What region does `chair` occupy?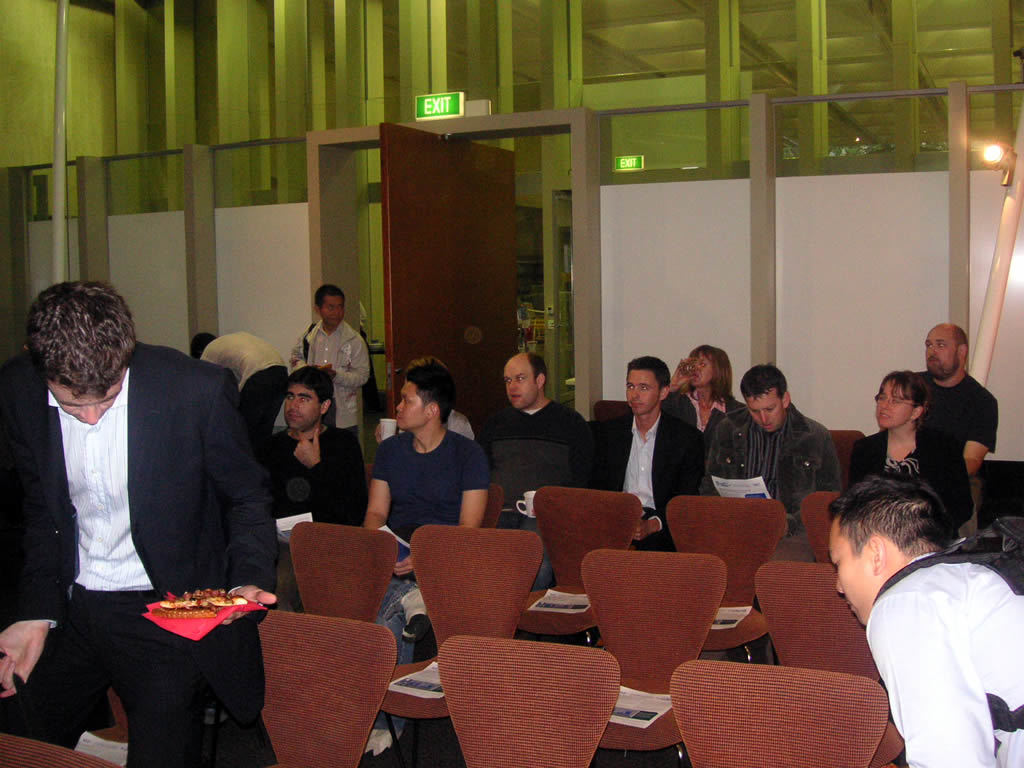
region(529, 484, 644, 639).
